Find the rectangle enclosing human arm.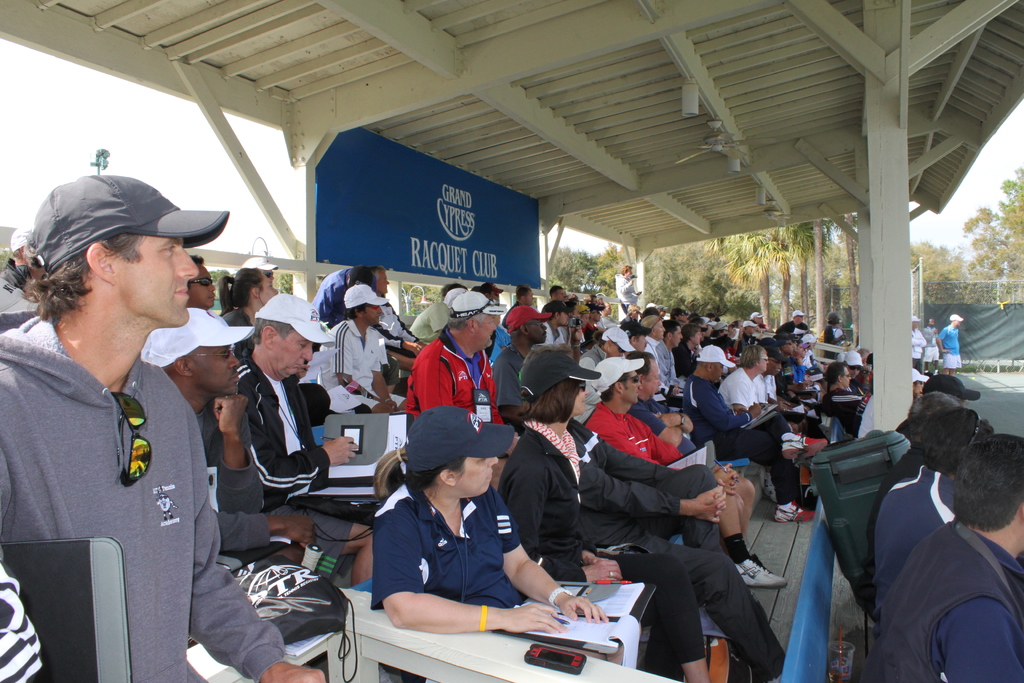
locate(920, 330, 926, 349).
